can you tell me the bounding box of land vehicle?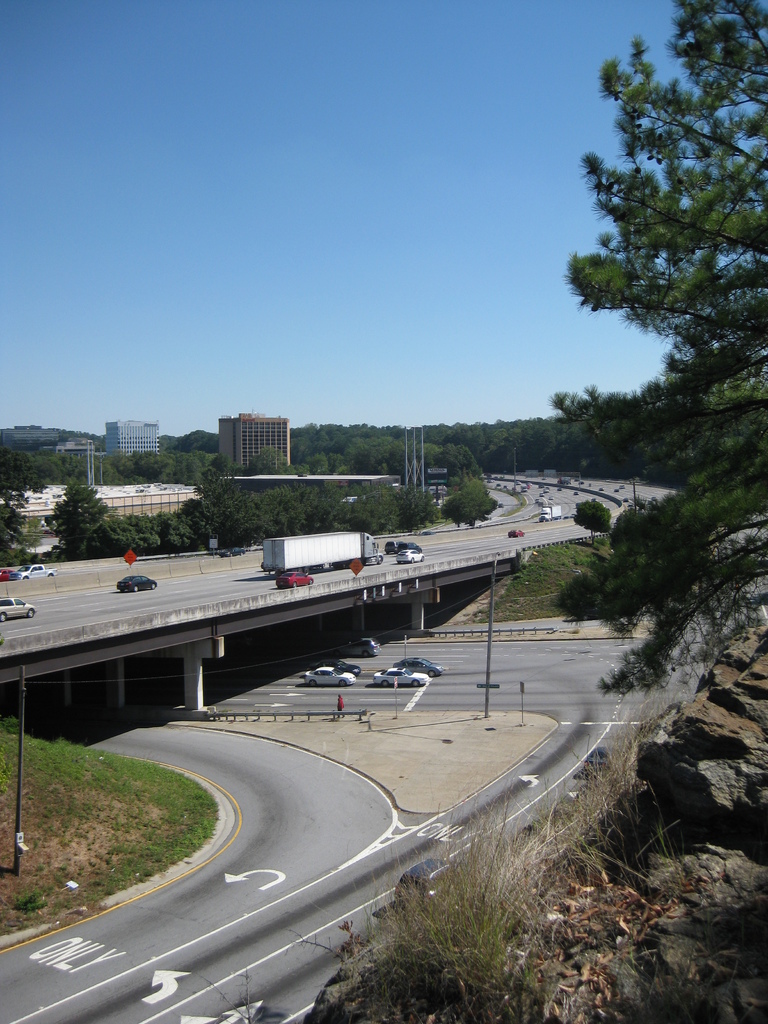
597 484 604 492.
